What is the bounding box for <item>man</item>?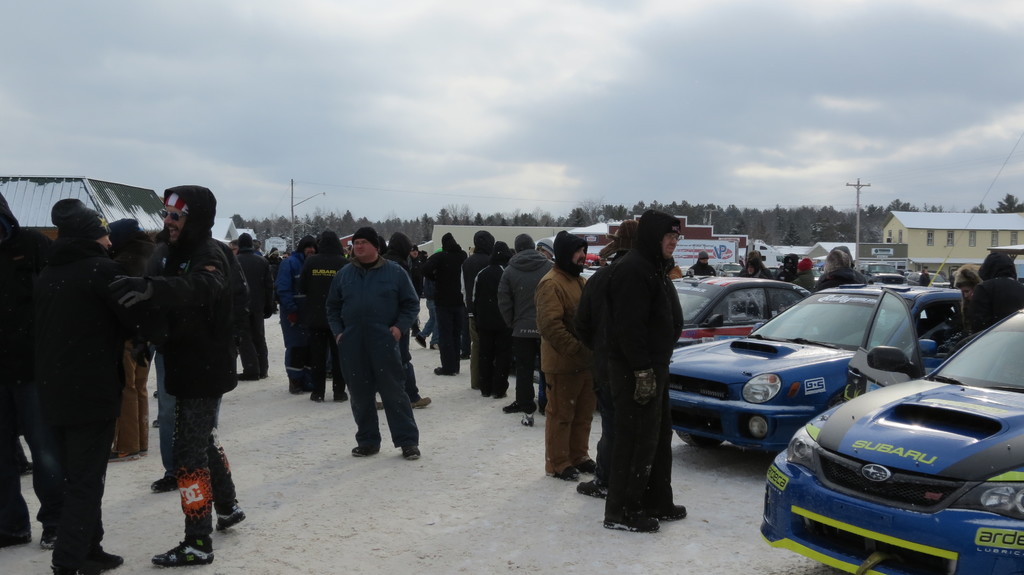
[375,236,387,254].
